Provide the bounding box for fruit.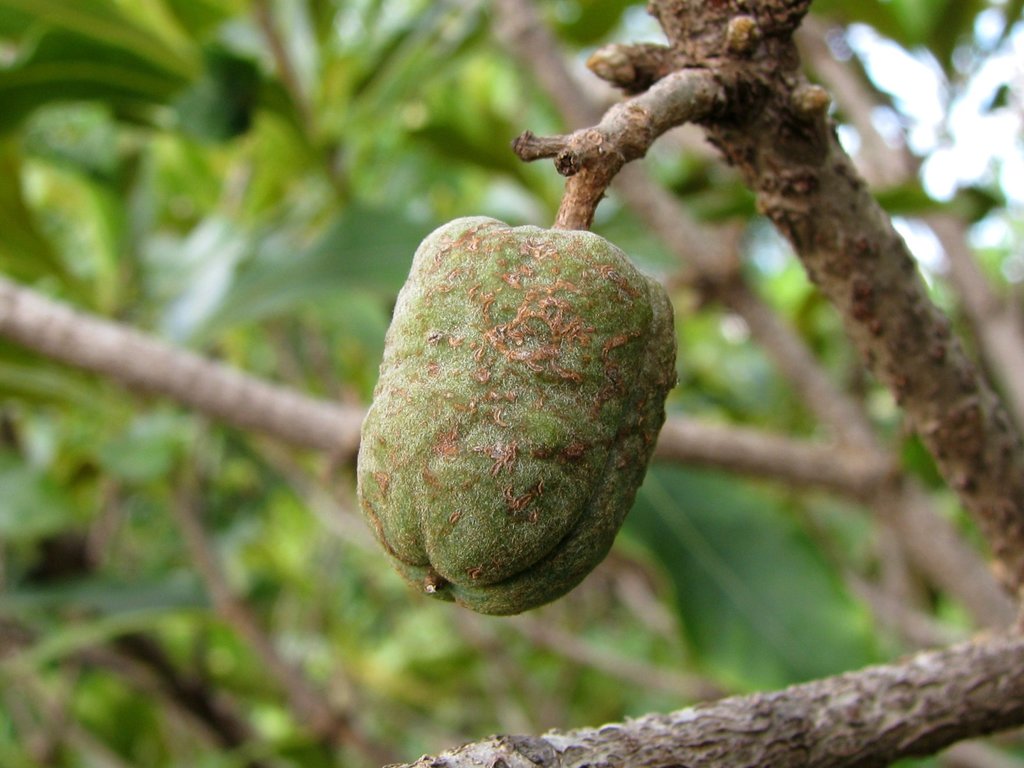
crop(355, 262, 678, 632).
